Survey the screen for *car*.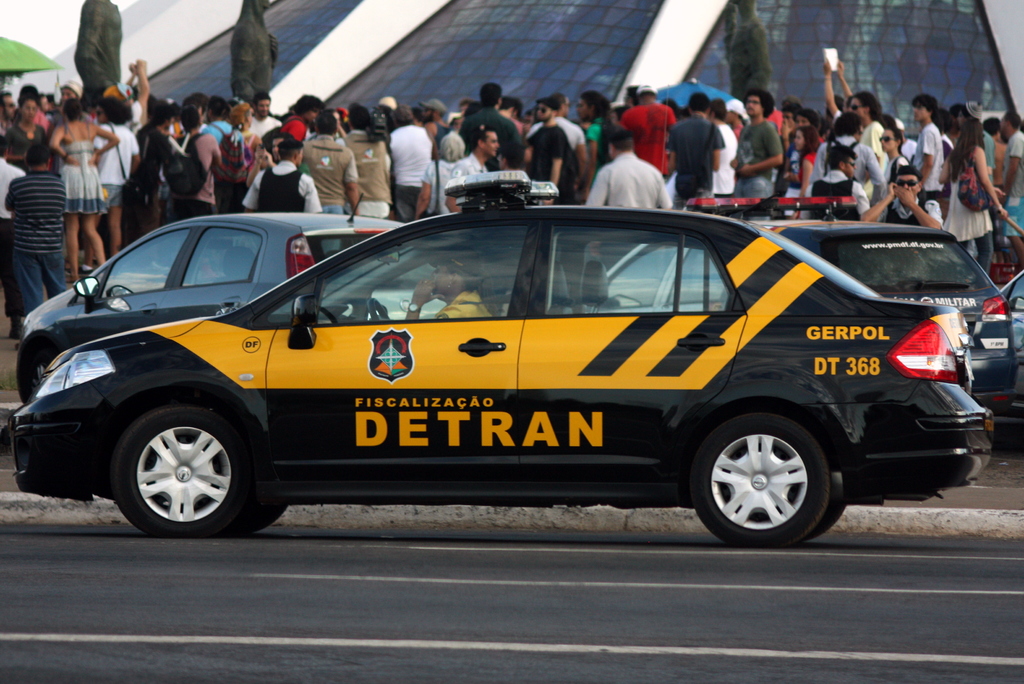
Survey found: bbox(25, 193, 446, 403).
